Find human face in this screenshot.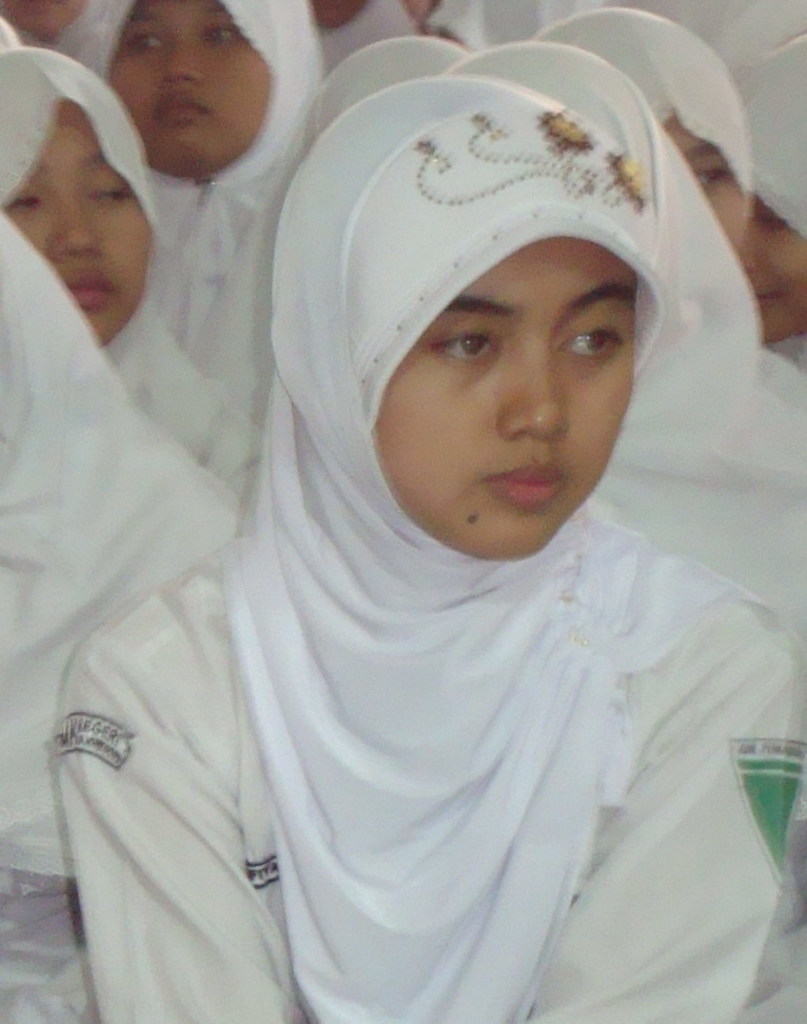
The bounding box for human face is <region>112, 0, 271, 171</region>.
